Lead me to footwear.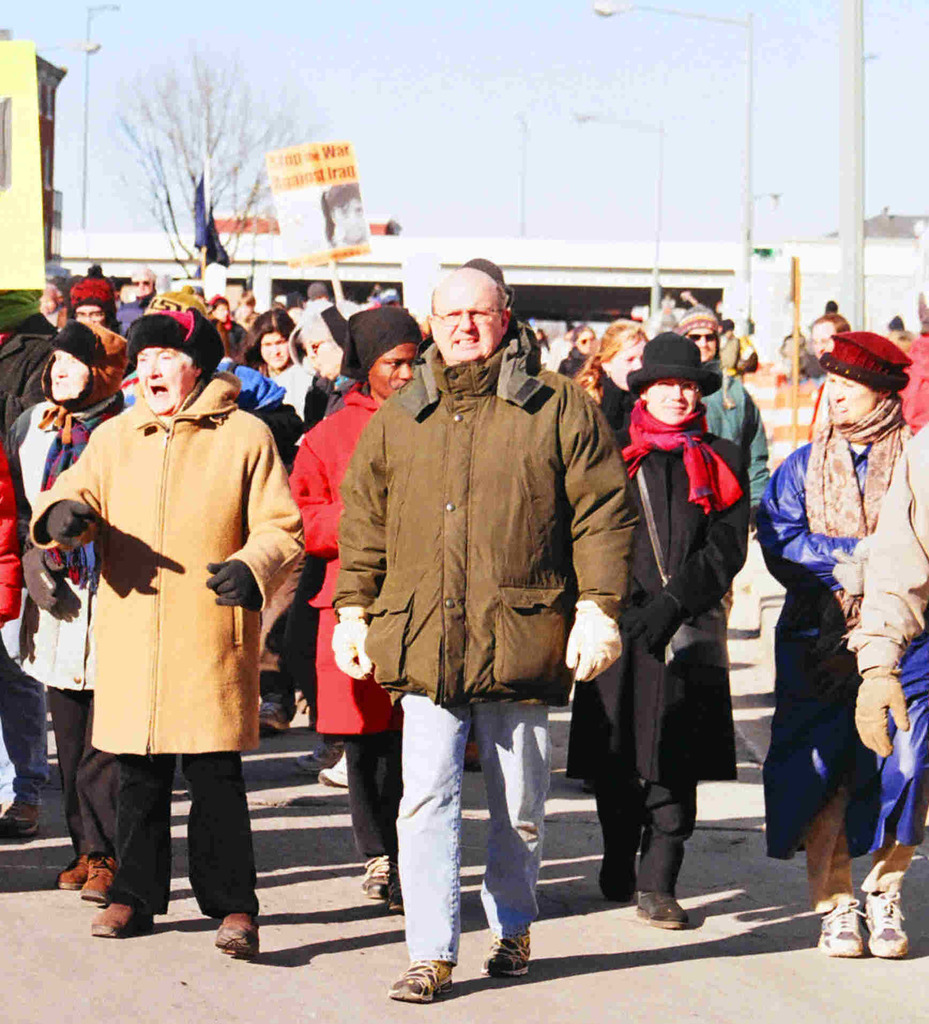
Lead to box=[387, 961, 451, 1005].
